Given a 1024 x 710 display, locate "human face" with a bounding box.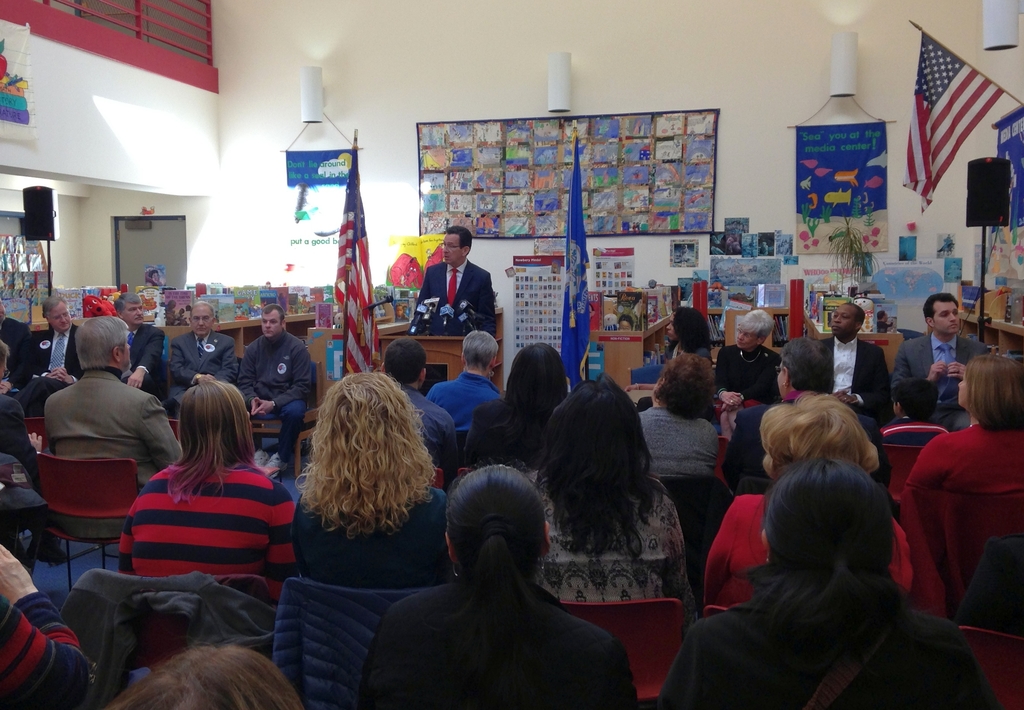
Located: bbox=[192, 310, 213, 337].
